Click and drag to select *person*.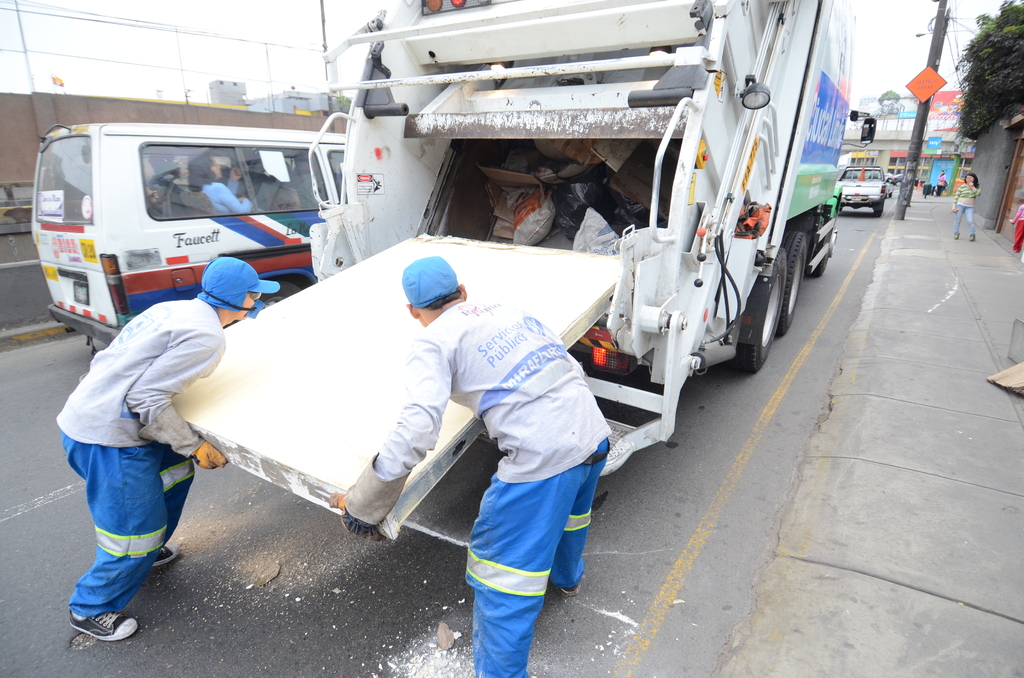
Selection: <region>51, 260, 220, 655</region>.
